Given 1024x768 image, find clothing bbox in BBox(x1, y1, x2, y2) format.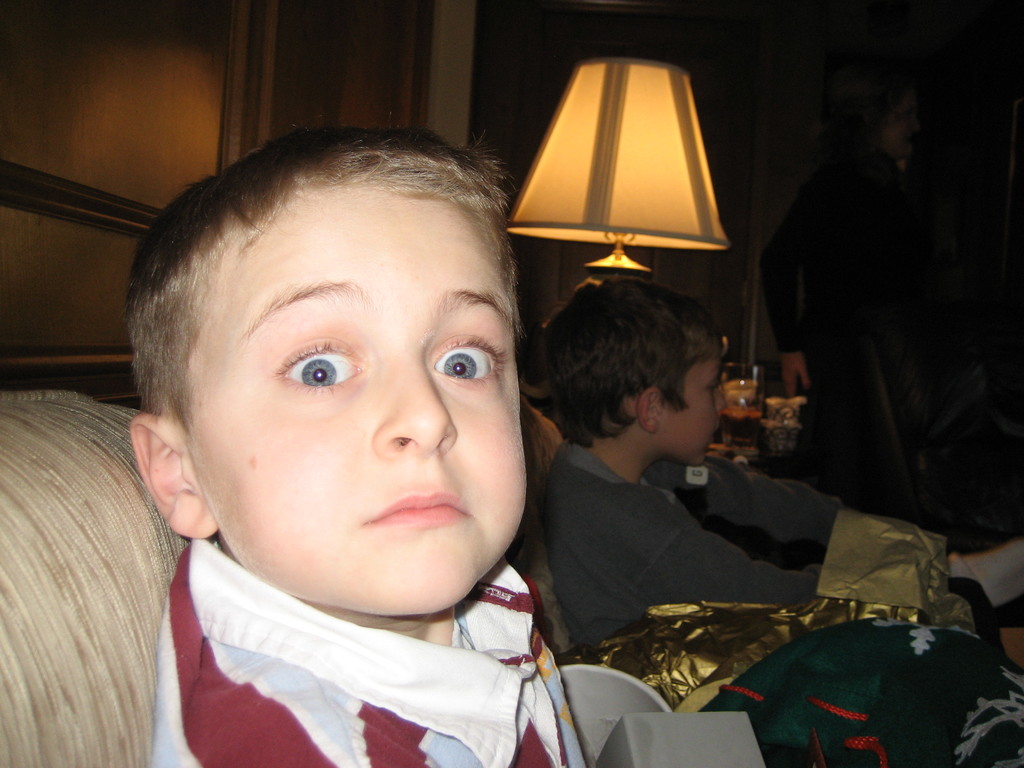
BBox(532, 437, 846, 660).
